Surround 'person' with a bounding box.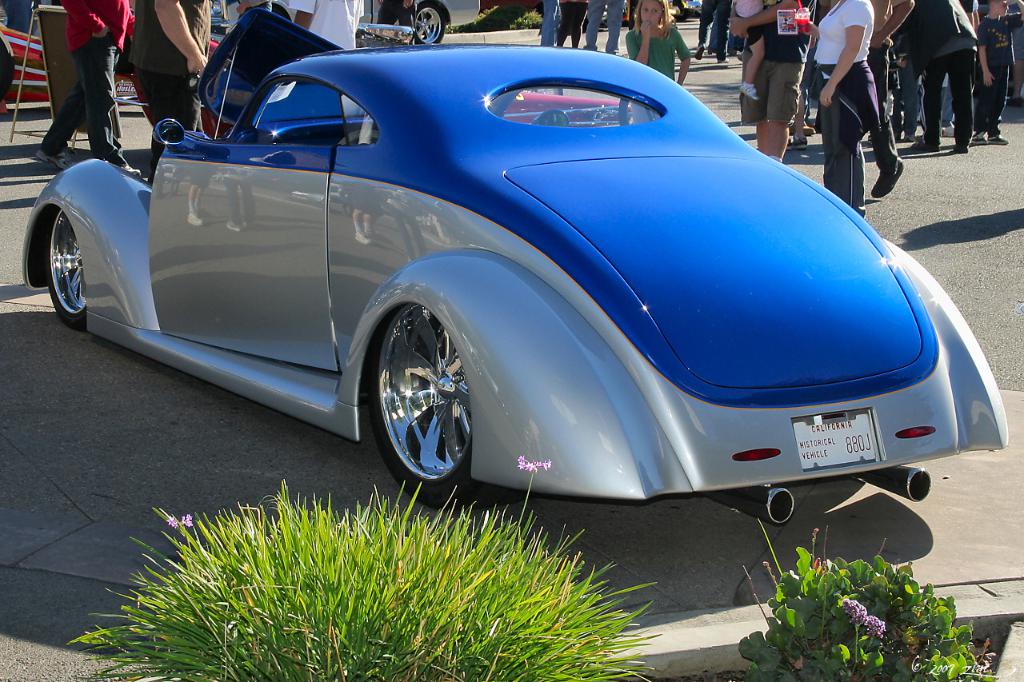
126:0:220:127.
